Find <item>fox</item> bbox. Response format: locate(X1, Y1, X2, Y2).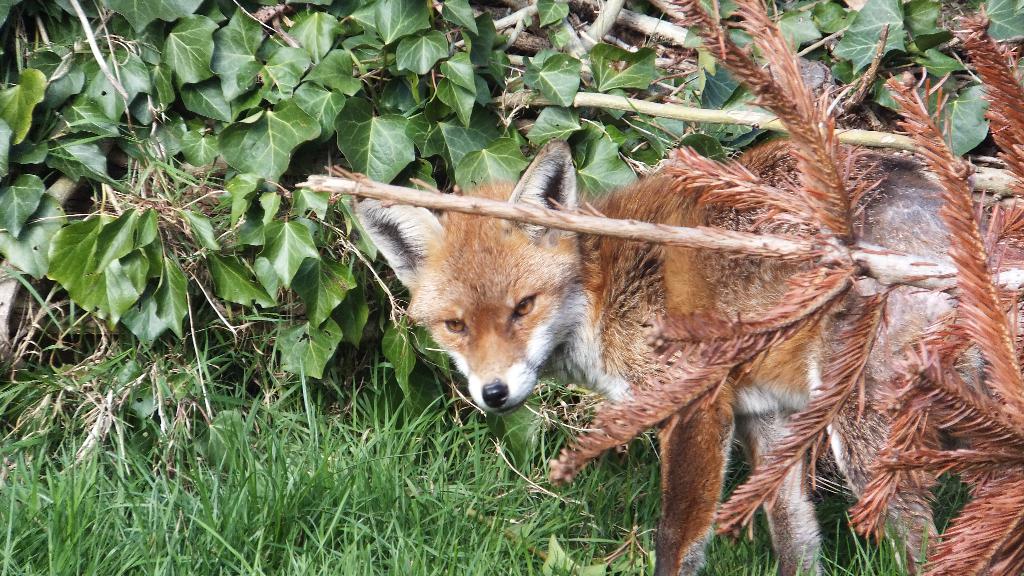
locate(352, 136, 1023, 575).
